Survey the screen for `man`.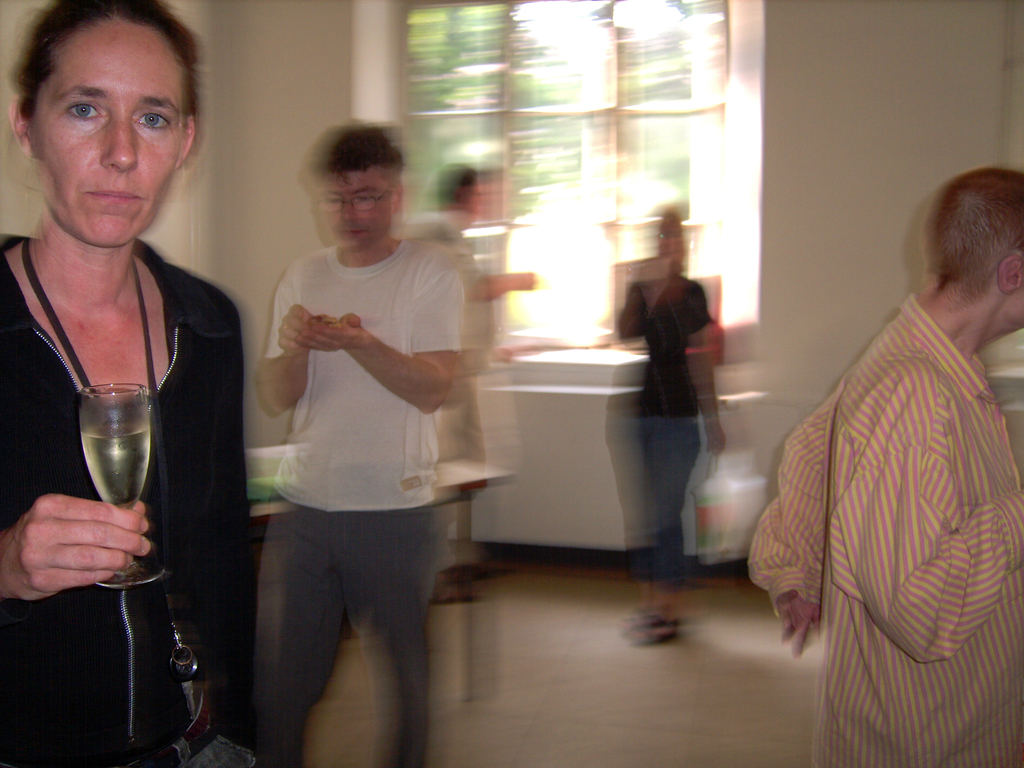
Survey found: <bbox>750, 165, 1023, 767</bbox>.
